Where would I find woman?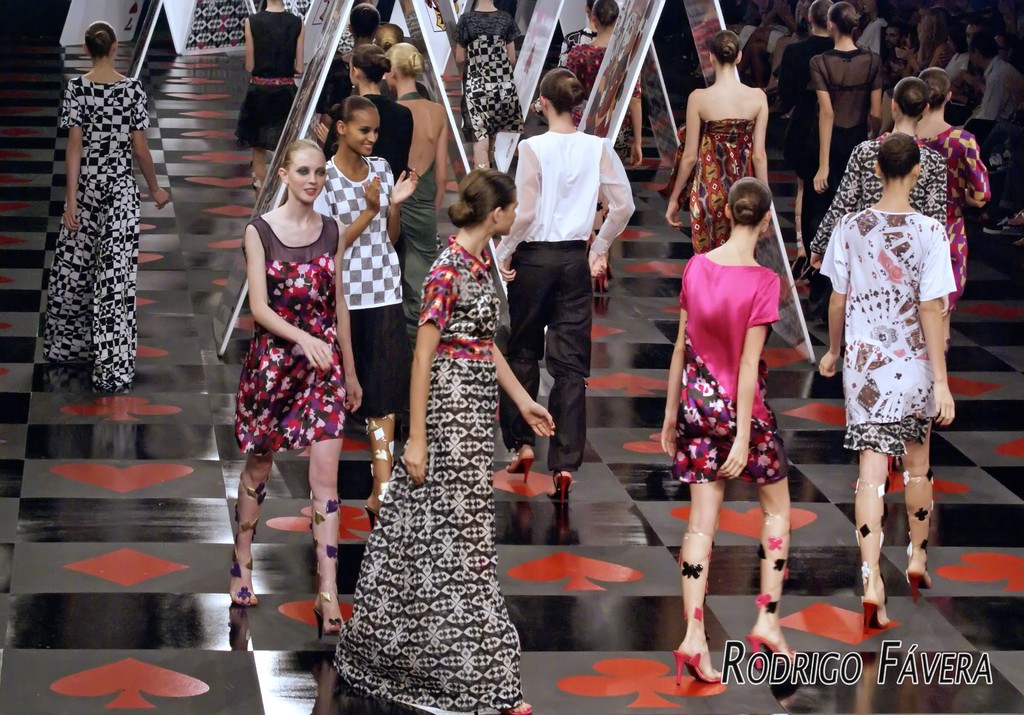
At region(657, 147, 815, 620).
